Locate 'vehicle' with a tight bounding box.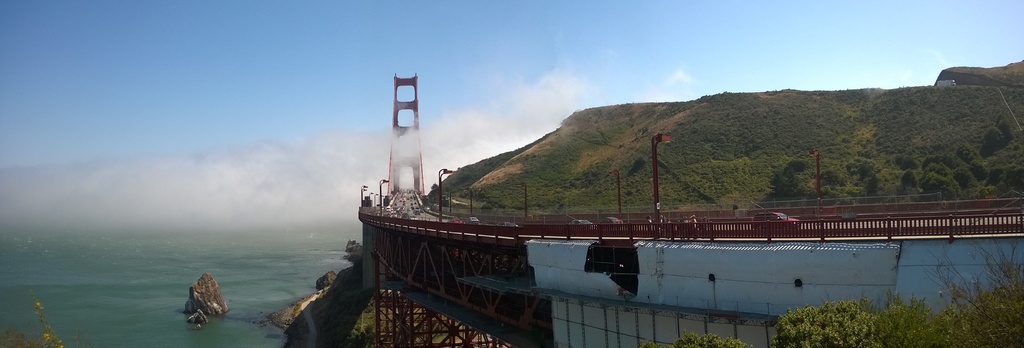
bbox(444, 217, 463, 225).
